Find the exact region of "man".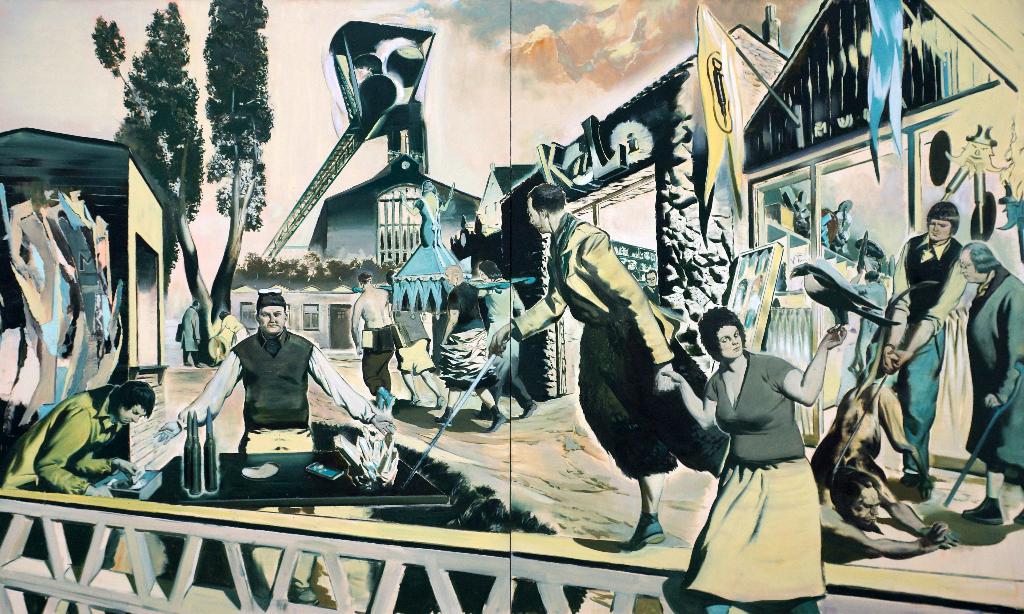
Exact region: select_region(0, 379, 157, 502).
